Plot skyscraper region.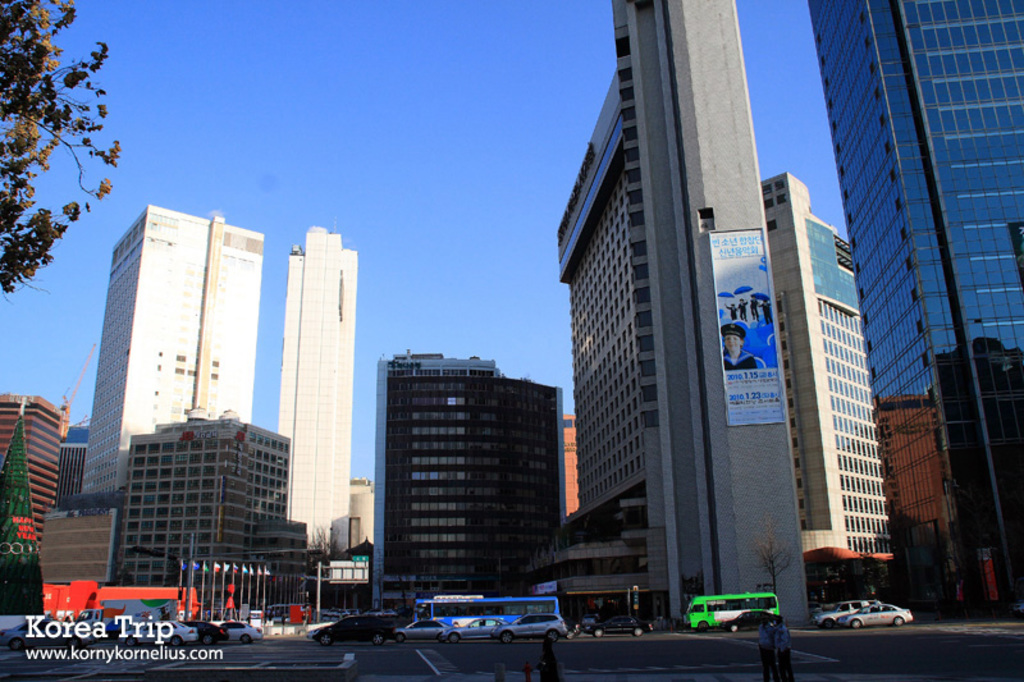
Plotted at <box>759,170,878,587</box>.
